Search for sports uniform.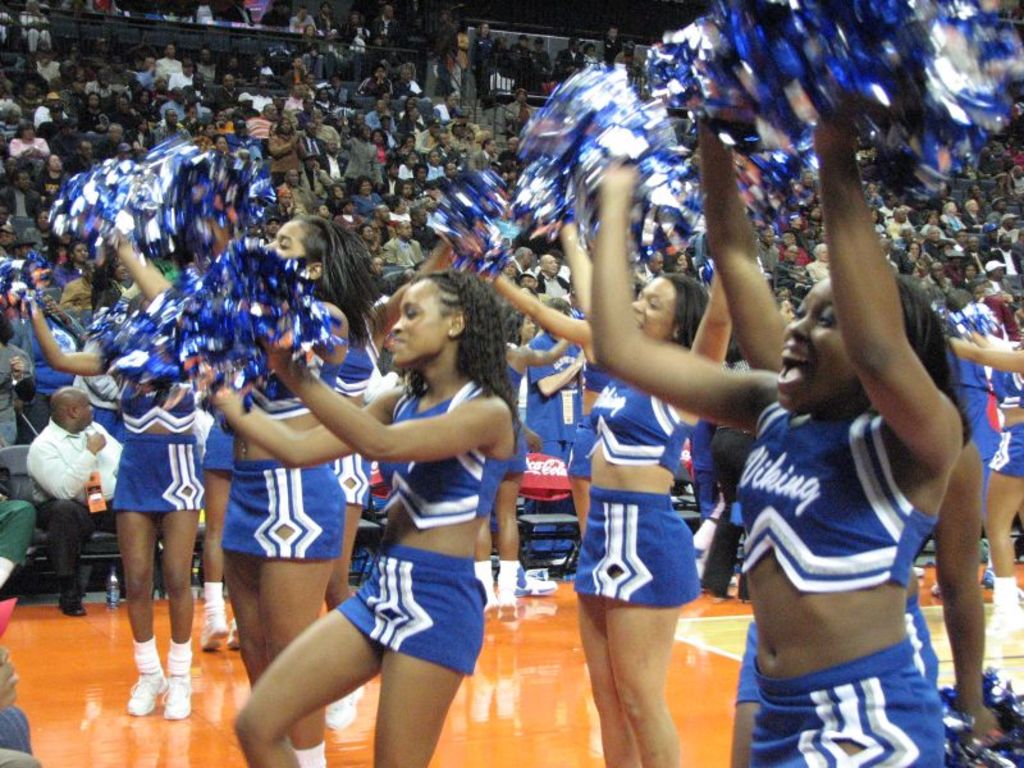
Found at <box>573,378,703,602</box>.
